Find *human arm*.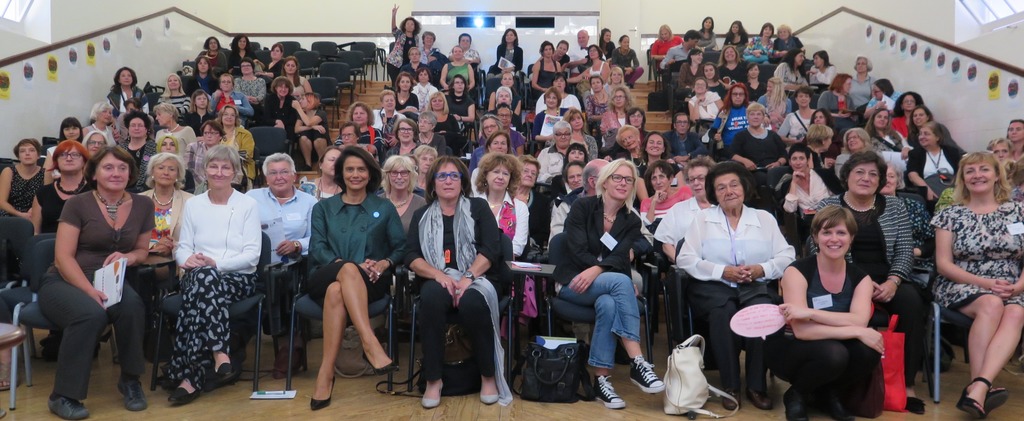
(181,129,198,147).
